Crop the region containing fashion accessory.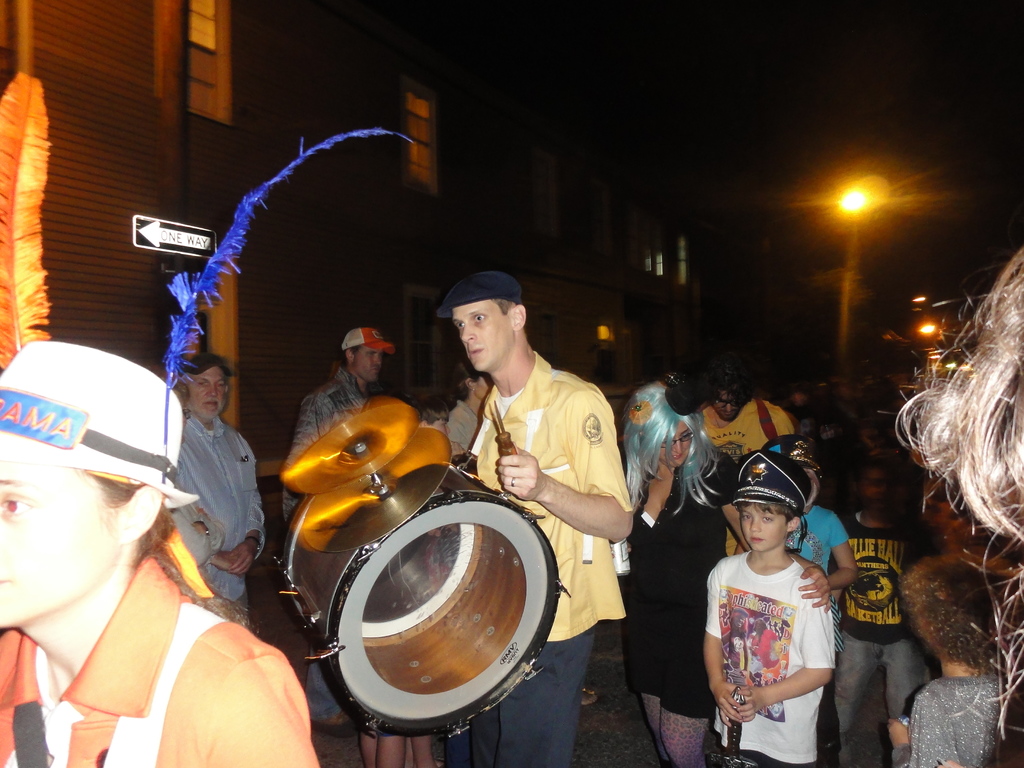
Crop region: [246, 534, 263, 556].
